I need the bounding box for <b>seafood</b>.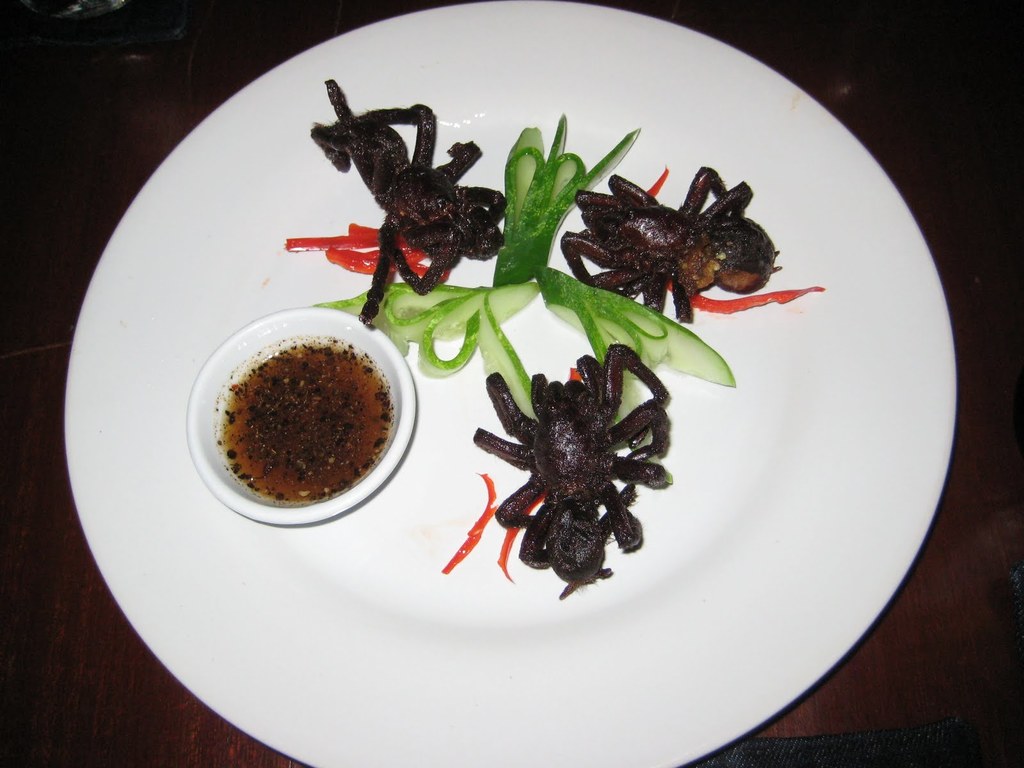
Here it is: pyautogui.locateOnScreen(471, 339, 672, 593).
